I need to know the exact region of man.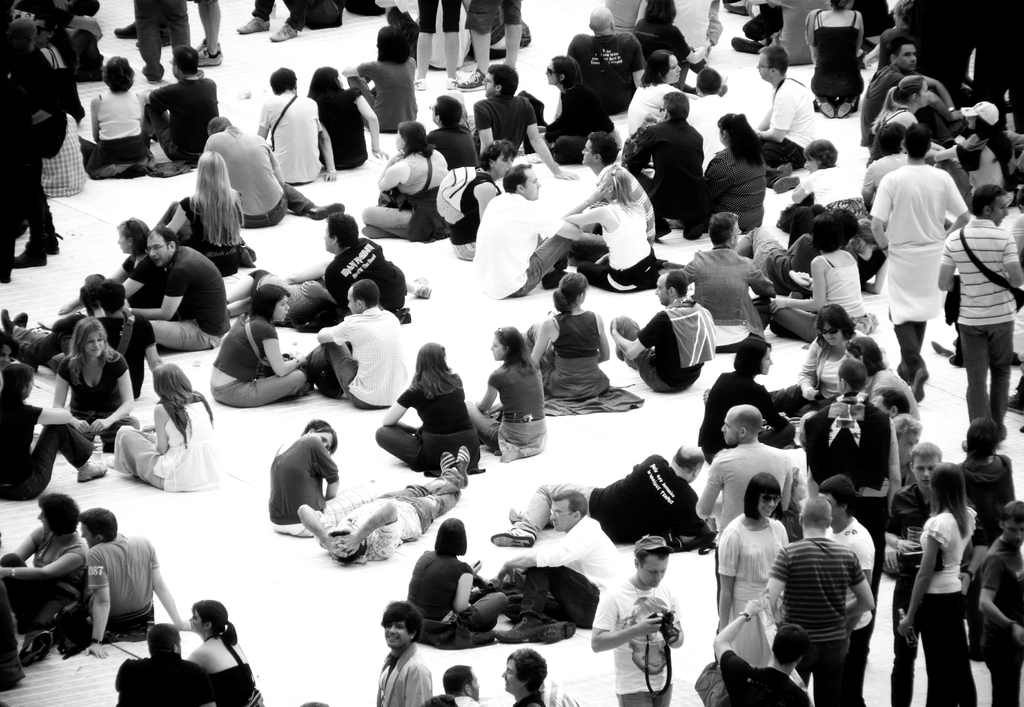
Region: bbox=[870, 109, 984, 377].
